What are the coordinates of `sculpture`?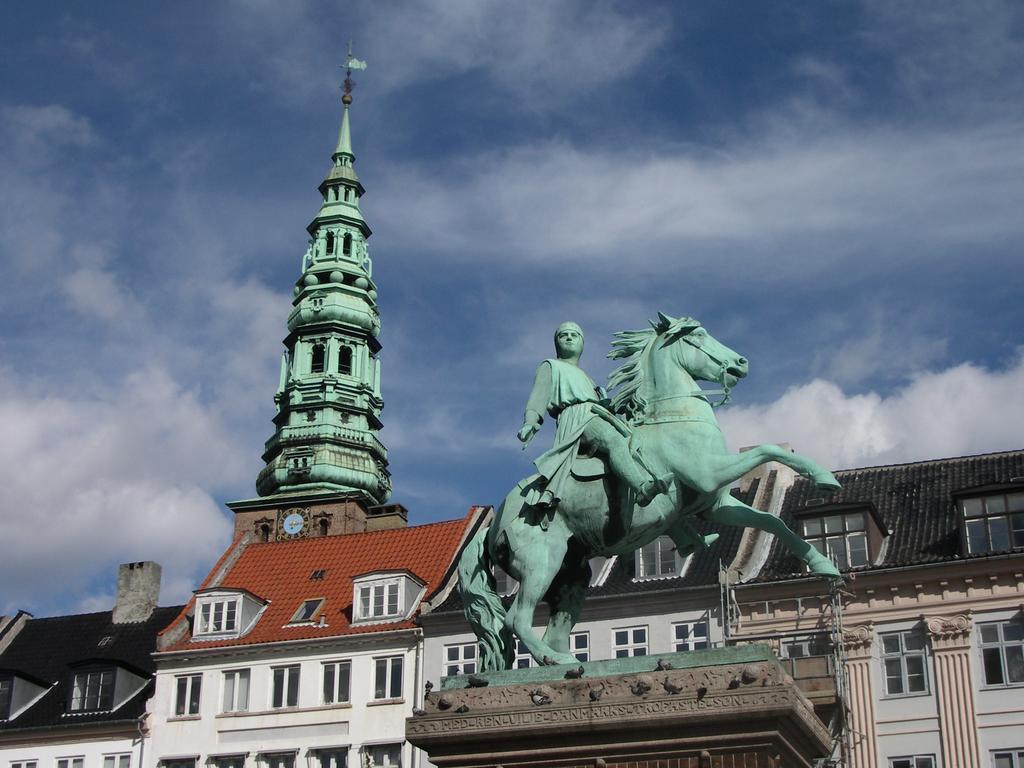
<region>513, 324, 726, 557</region>.
